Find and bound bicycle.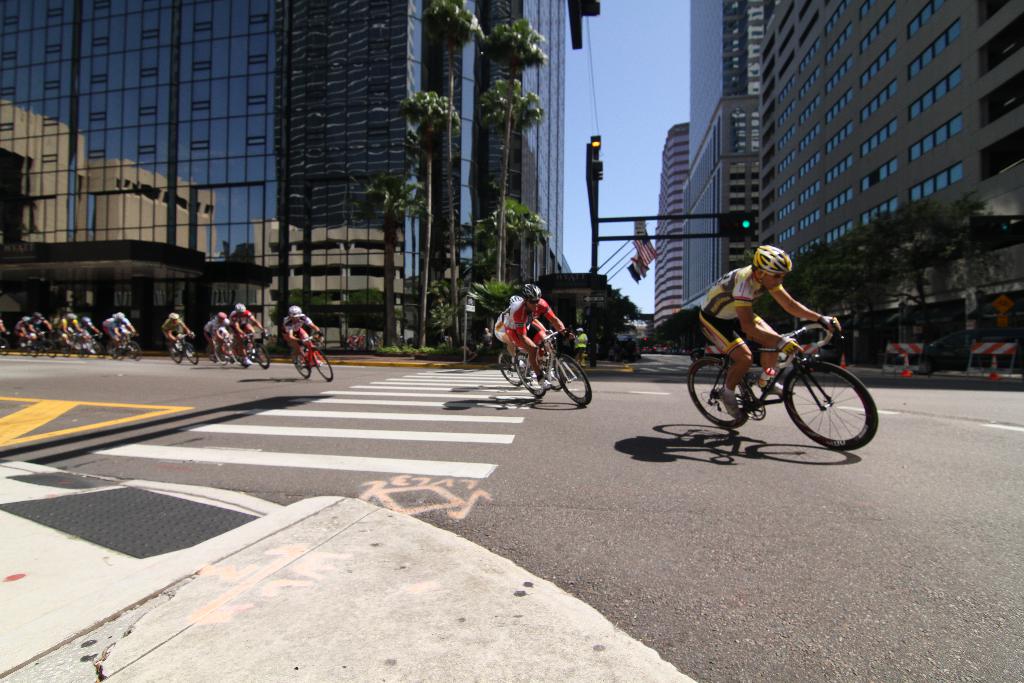
Bound: rect(515, 323, 592, 409).
